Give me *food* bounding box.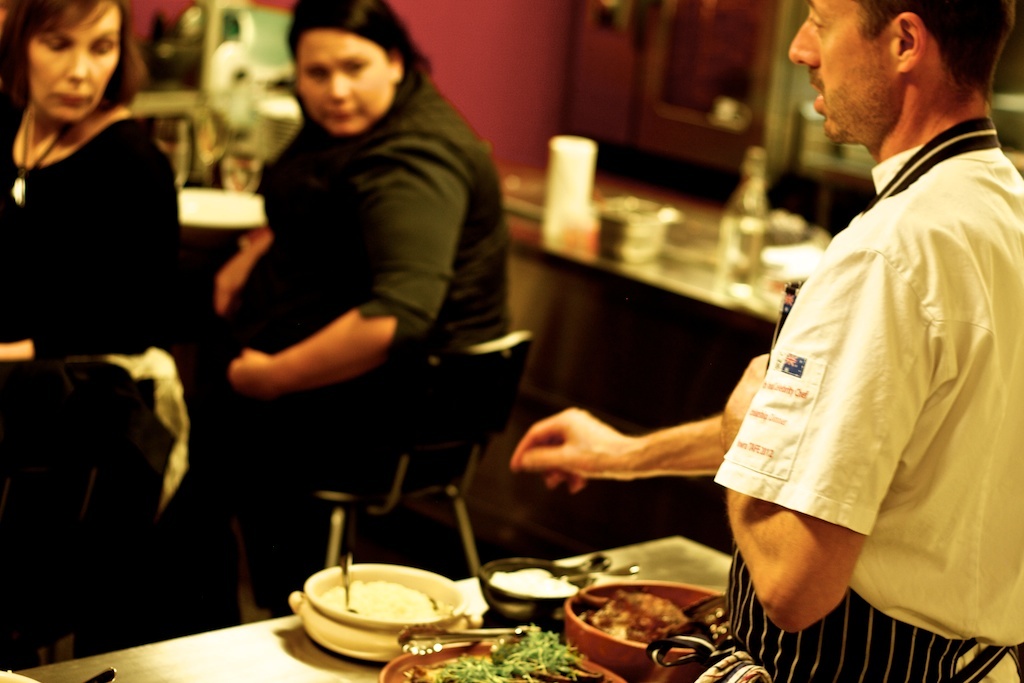
(570, 590, 682, 647).
